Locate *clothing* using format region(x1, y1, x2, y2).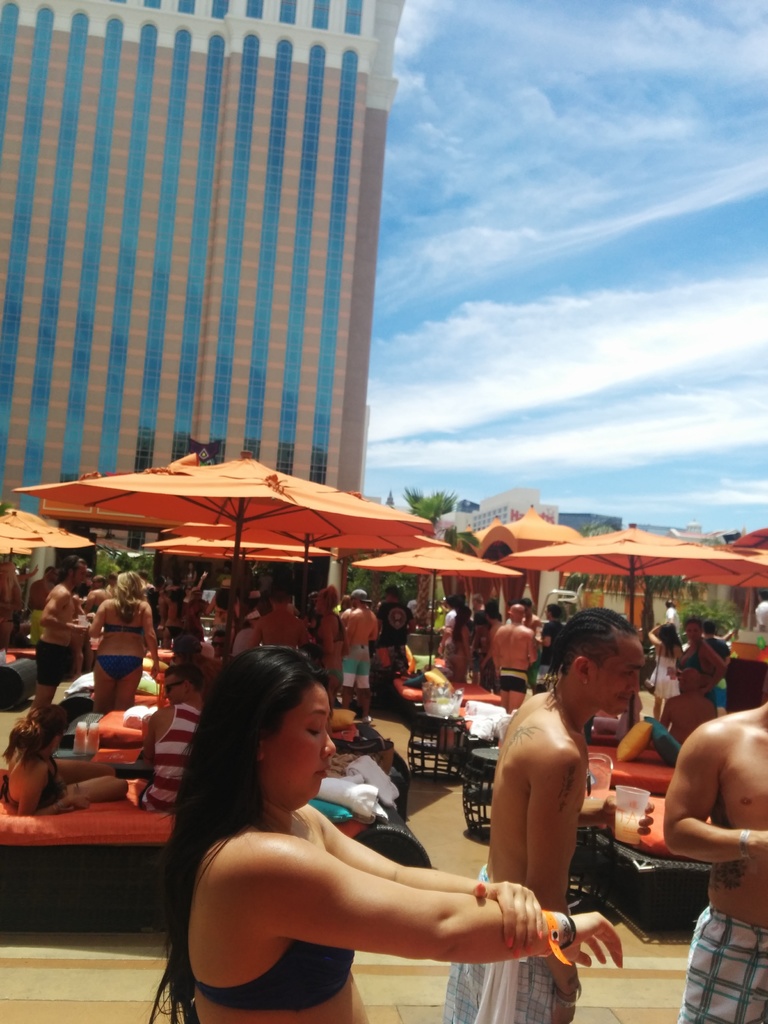
region(673, 641, 716, 676).
